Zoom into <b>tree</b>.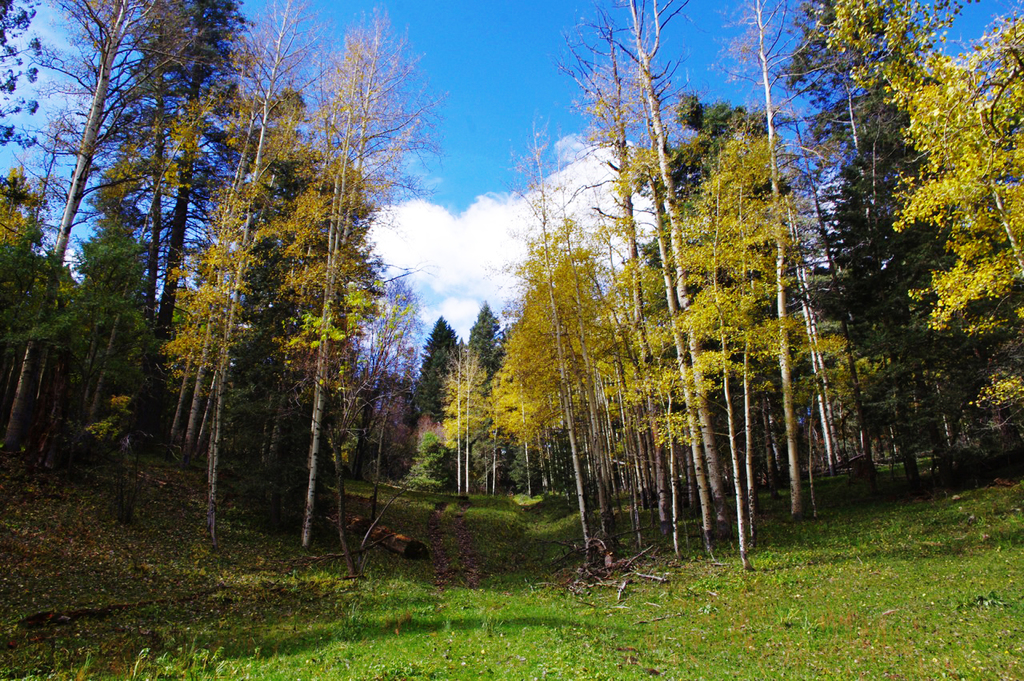
Zoom target: bbox=[658, 106, 749, 555].
